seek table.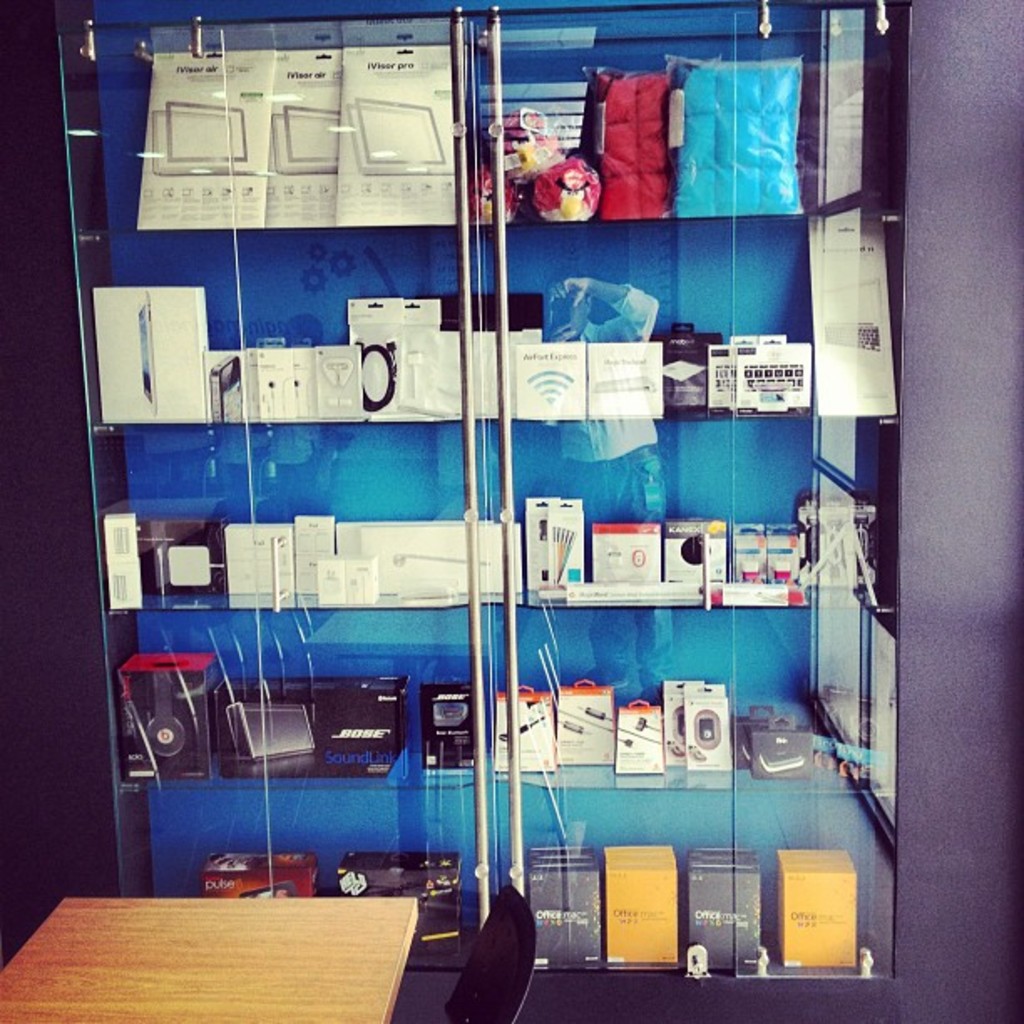
(x1=37, y1=870, x2=517, y2=1007).
